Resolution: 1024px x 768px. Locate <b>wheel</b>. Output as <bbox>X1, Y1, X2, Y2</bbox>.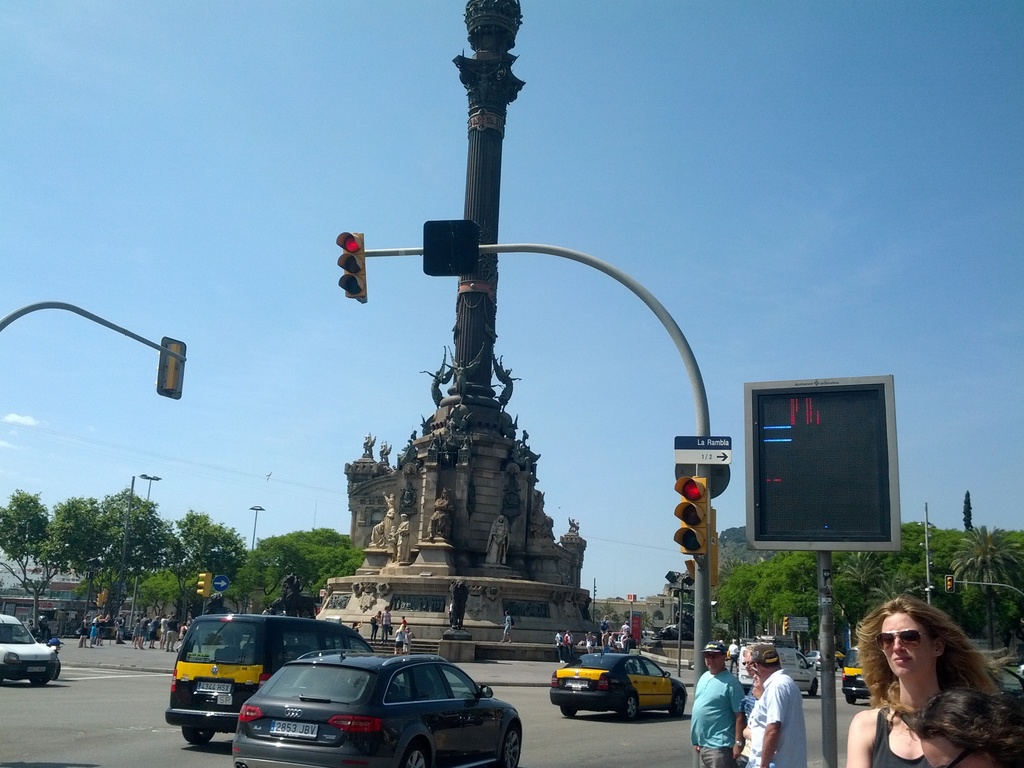
<bbox>804, 684, 816, 700</bbox>.
